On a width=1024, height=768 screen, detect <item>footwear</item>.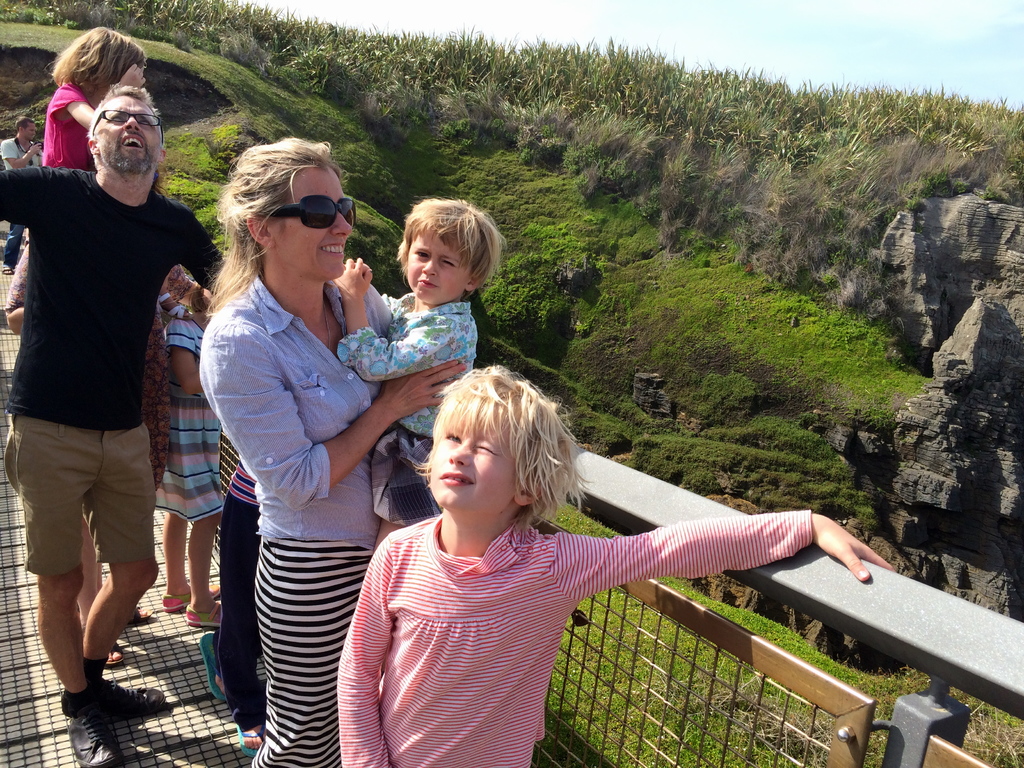
{"left": 108, "top": 645, "right": 128, "bottom": 665}.
